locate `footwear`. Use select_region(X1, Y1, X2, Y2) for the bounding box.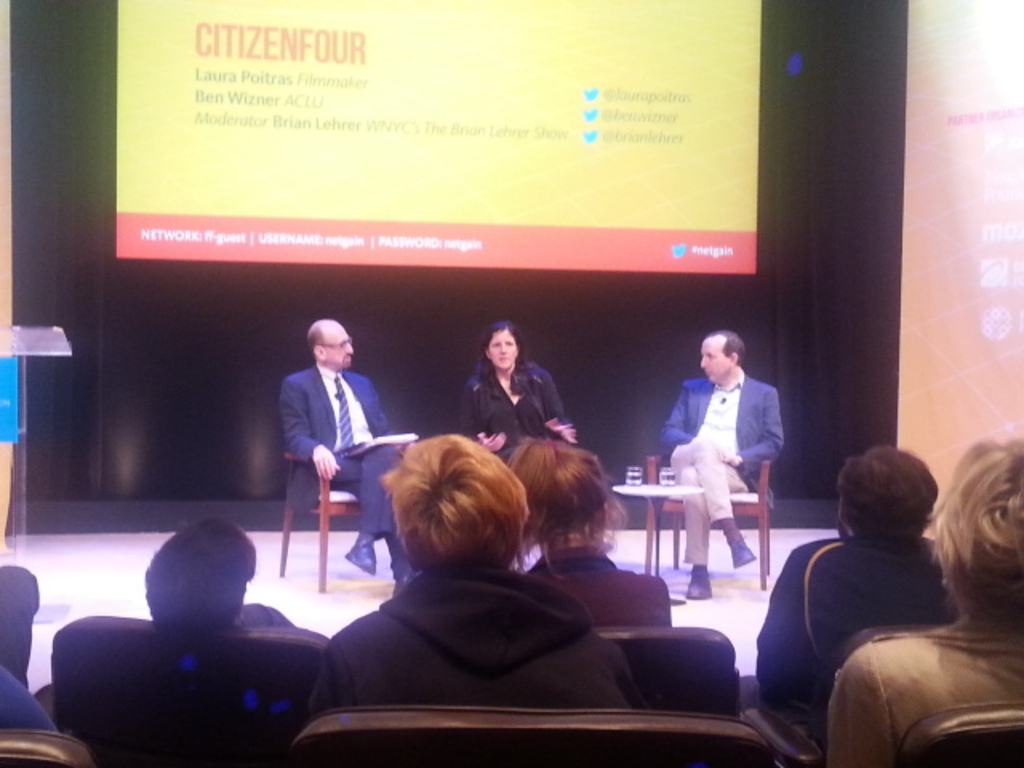
select_region(685, 566, 714, 597).
